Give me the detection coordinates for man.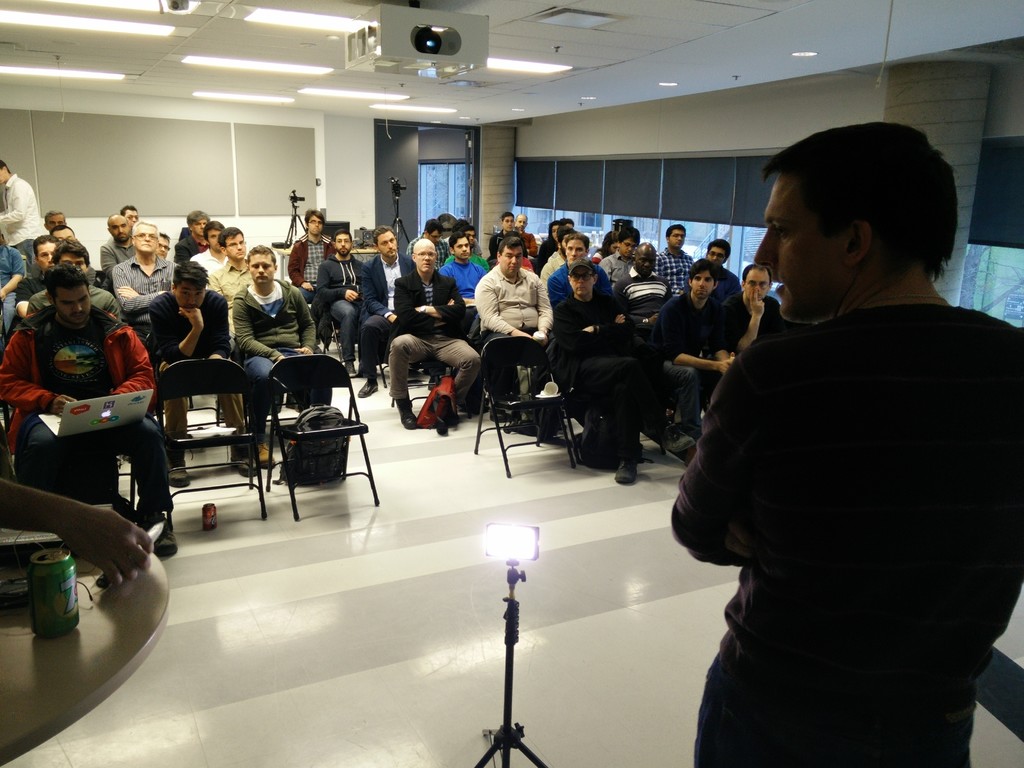
Rect(9, 234, 58, 295).
